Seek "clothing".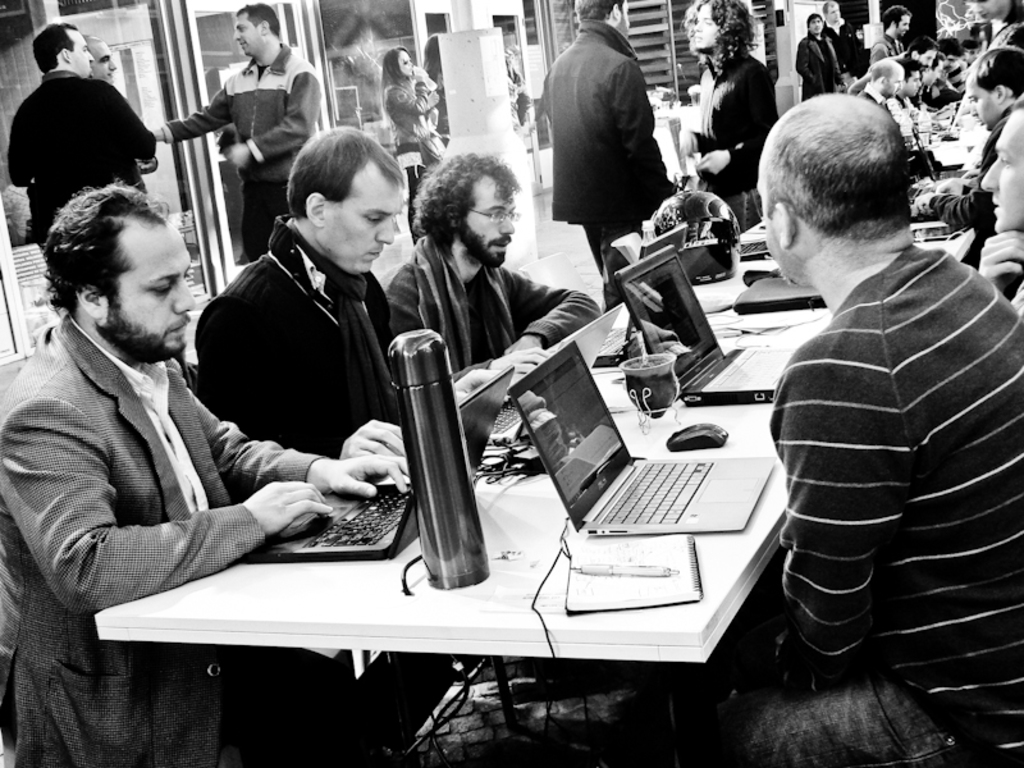
x1=193, y1=209, x2=399, y2=461.
